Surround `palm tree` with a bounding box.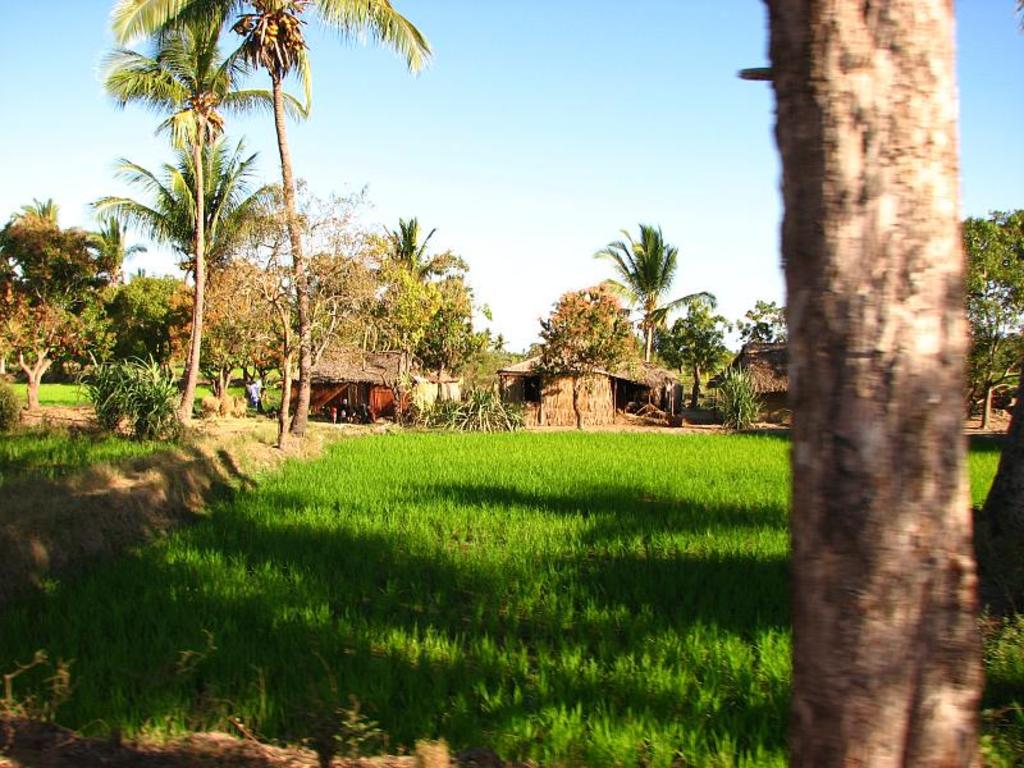
371,214,438,381.
